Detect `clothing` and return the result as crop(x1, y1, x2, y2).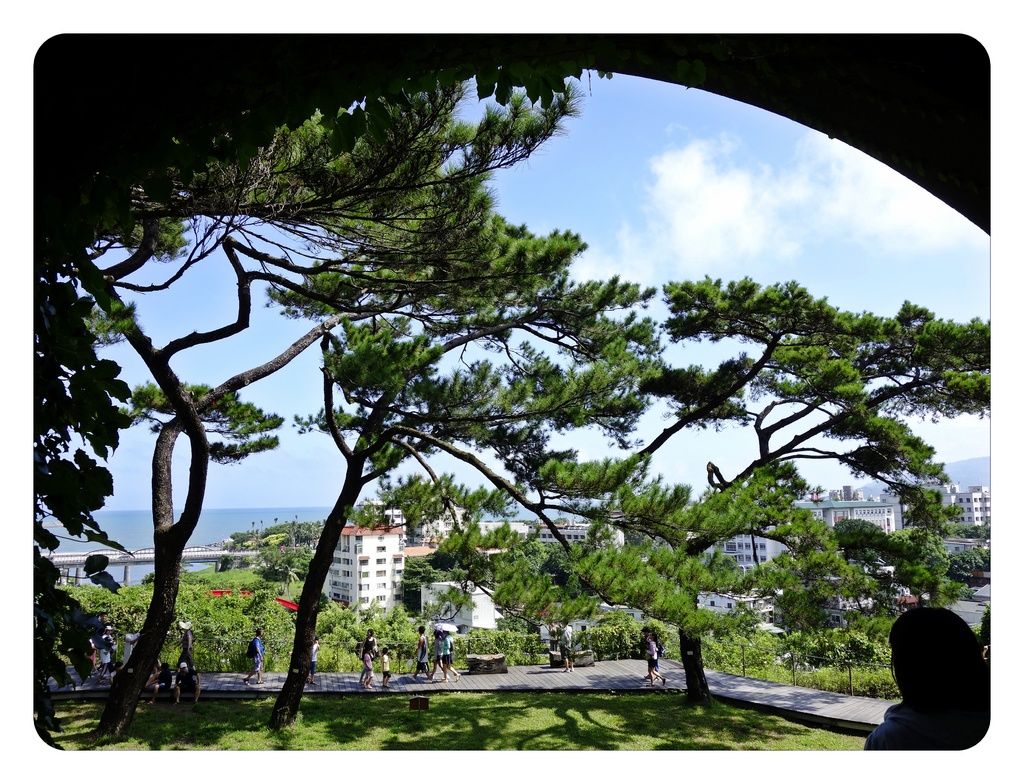
crop(362, 648, 372, 673).
